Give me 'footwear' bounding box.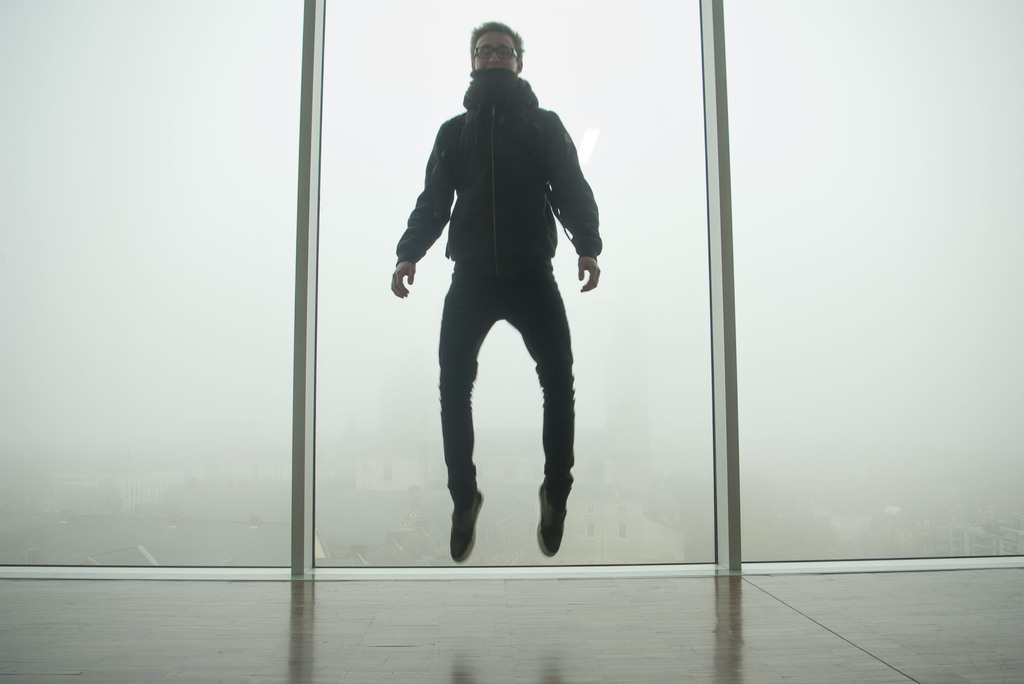
locate(532, 478, 573, 559).
